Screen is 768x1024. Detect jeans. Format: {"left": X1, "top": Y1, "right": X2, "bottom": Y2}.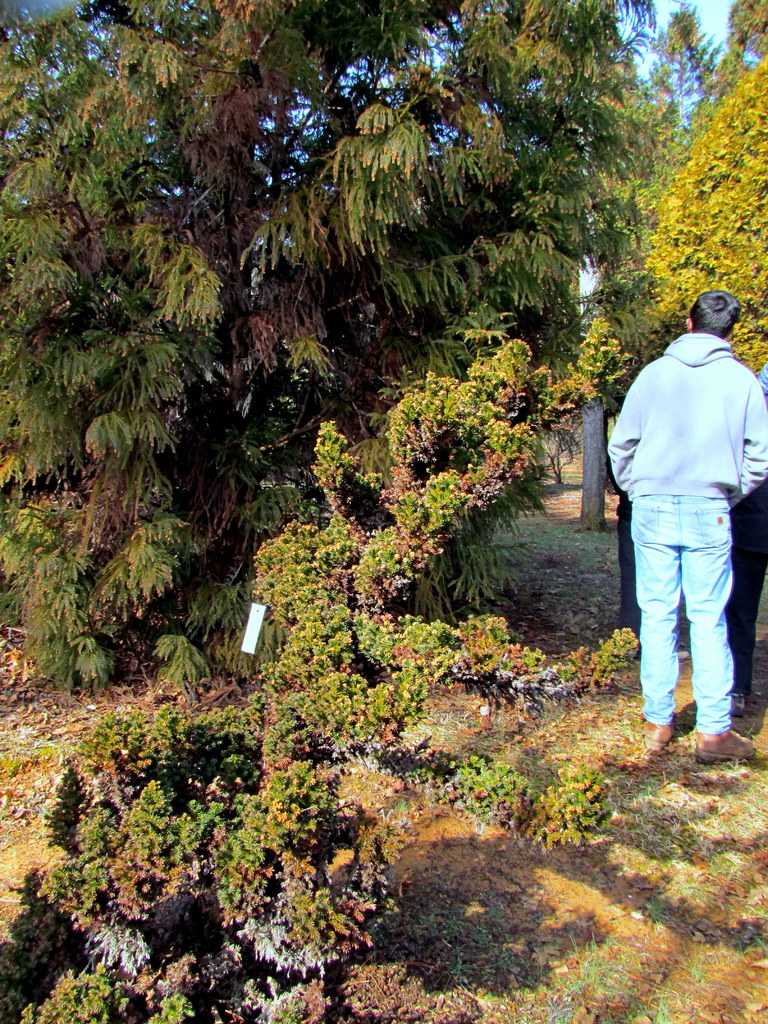
{"left": 632, "top": 484, "right": 738, "bottom": 735}.
